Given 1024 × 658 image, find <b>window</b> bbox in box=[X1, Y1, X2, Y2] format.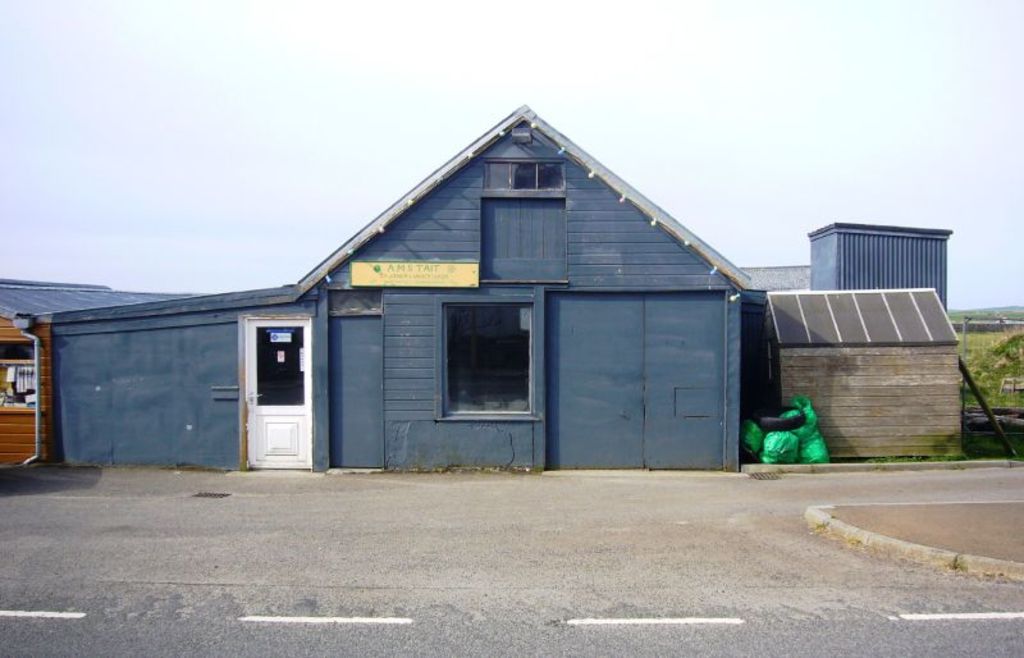
box=[488, 159, 567, 189].
